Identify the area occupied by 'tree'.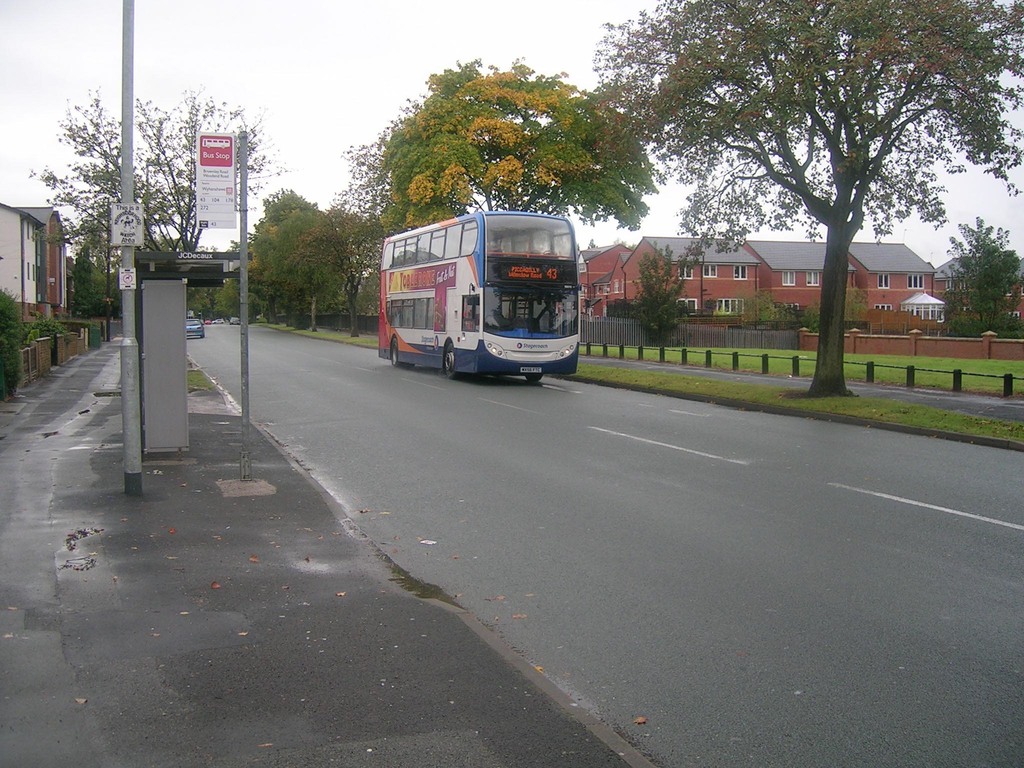
Area: (left=848, top=285, right=867, bottom=321).
